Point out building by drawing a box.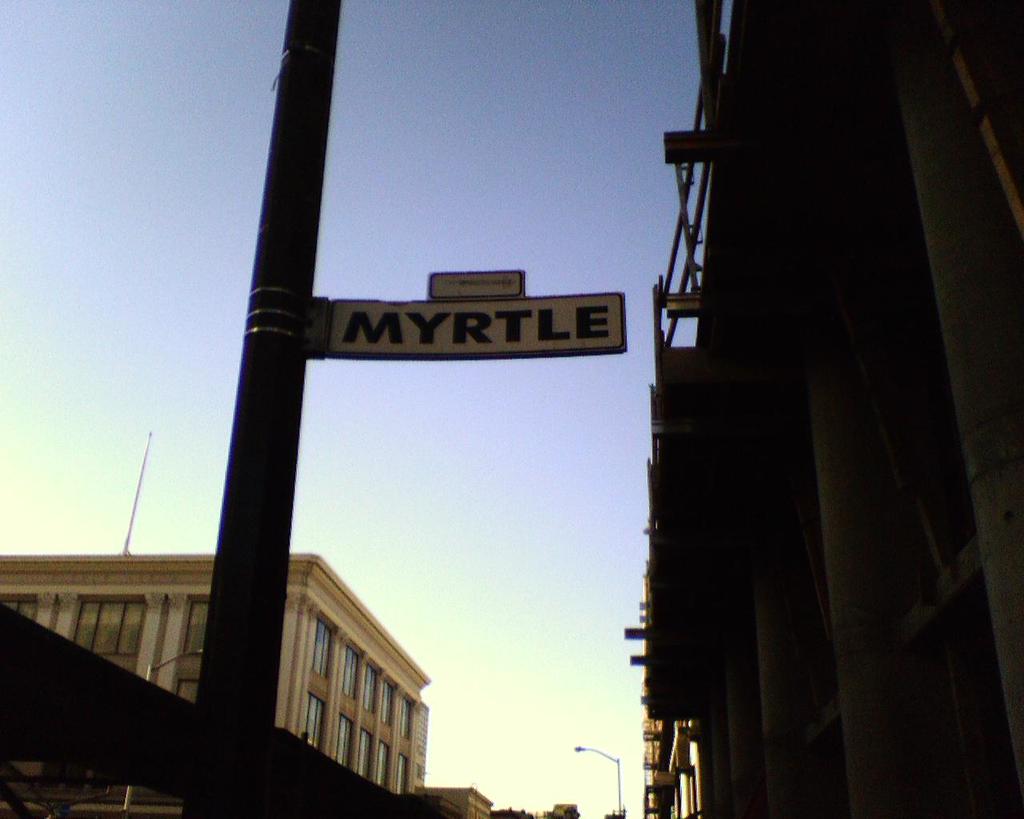
l=644, t=569, r=705, b=818.
